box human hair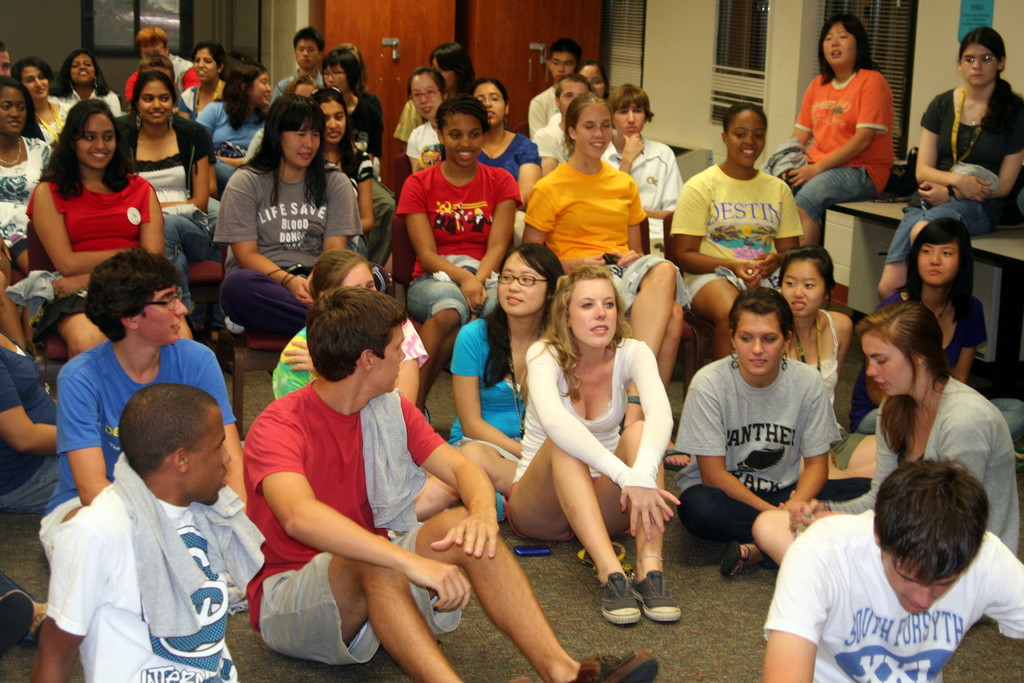
bbox=(435, 95, 488, 131)
